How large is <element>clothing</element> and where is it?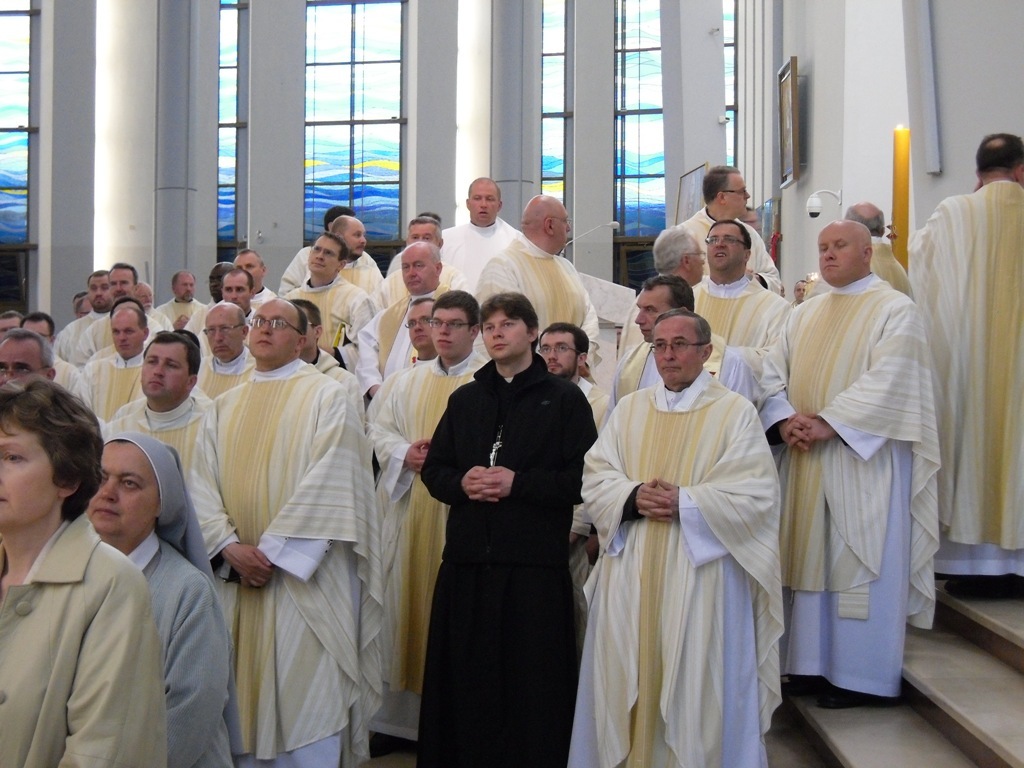
Bounding box: crop(53, 313, 104, 362).
